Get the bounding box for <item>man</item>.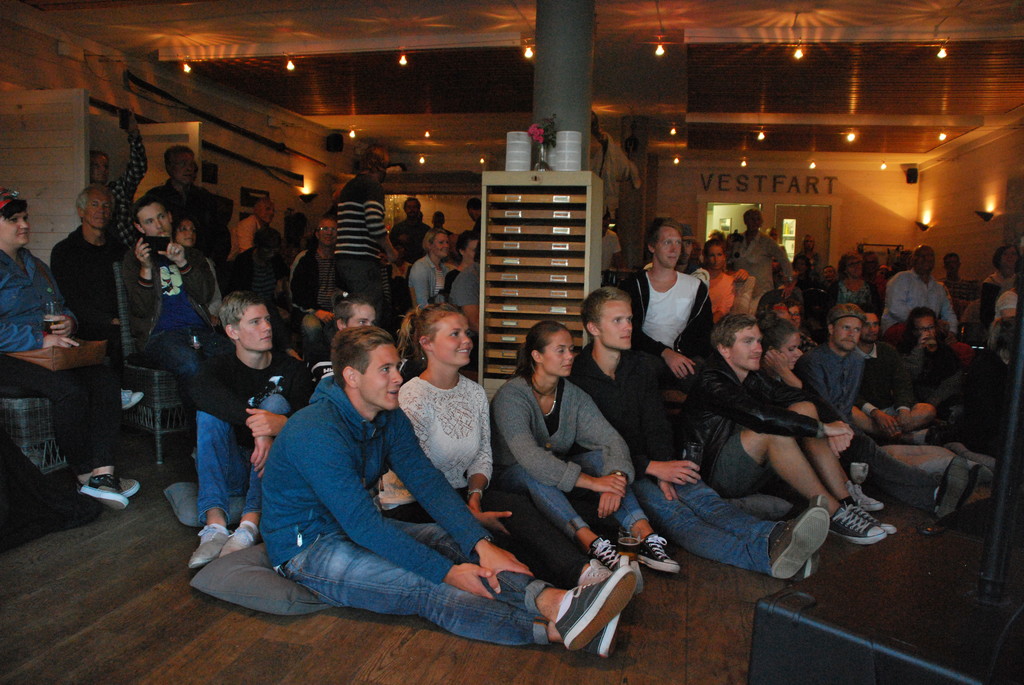
Rect(0, 181, 144, 513).
